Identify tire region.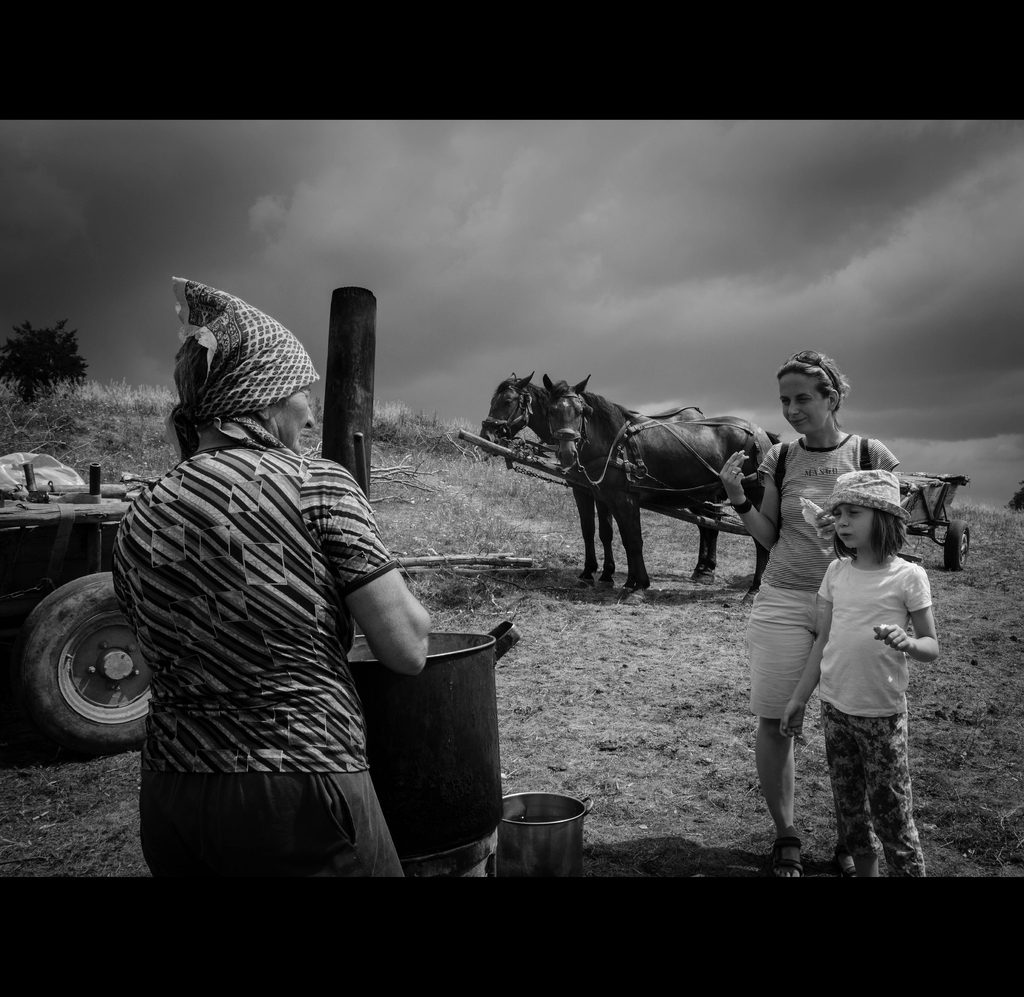
Region: [941, 521, 968, 574].
